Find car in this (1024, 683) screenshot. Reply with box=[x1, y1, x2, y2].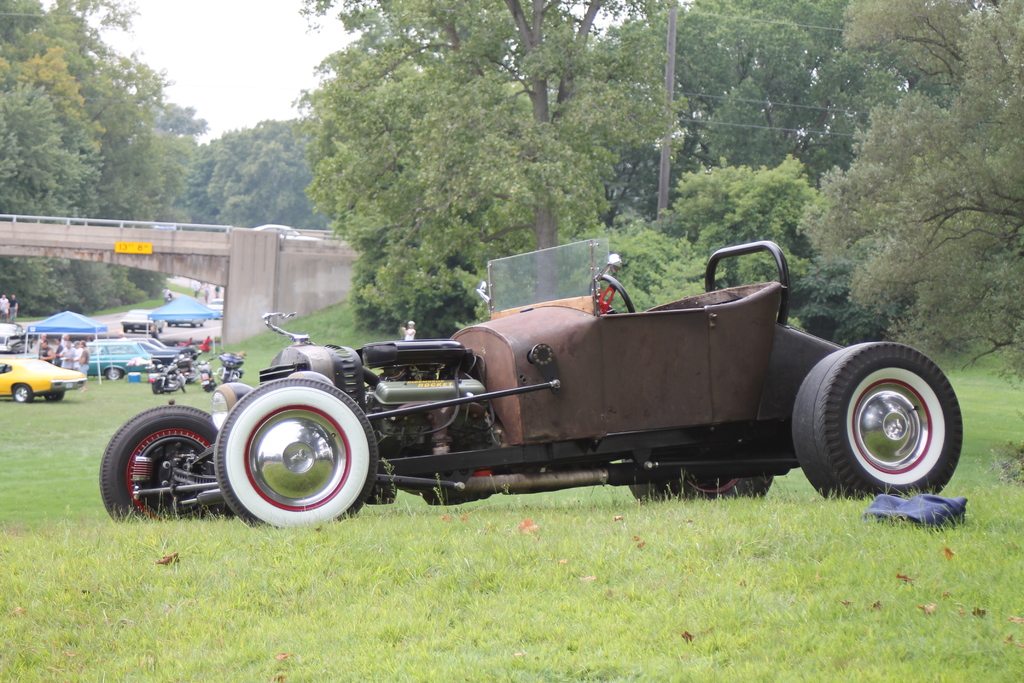
box=[138, 337, 181, 368].
